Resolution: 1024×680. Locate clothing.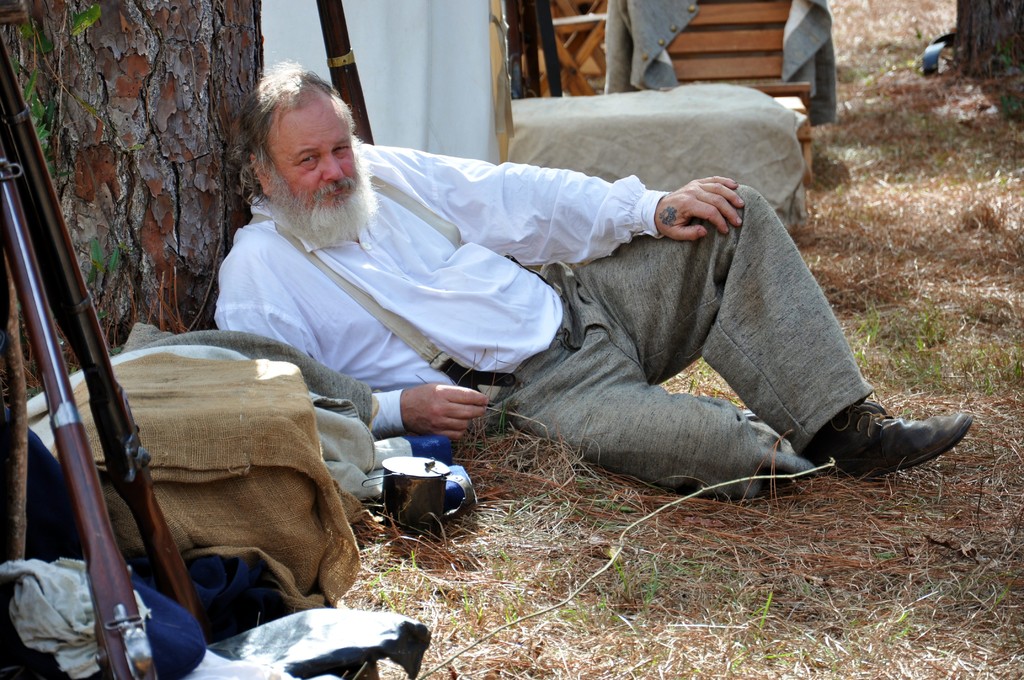
locate(605, 0, 835, 127).
